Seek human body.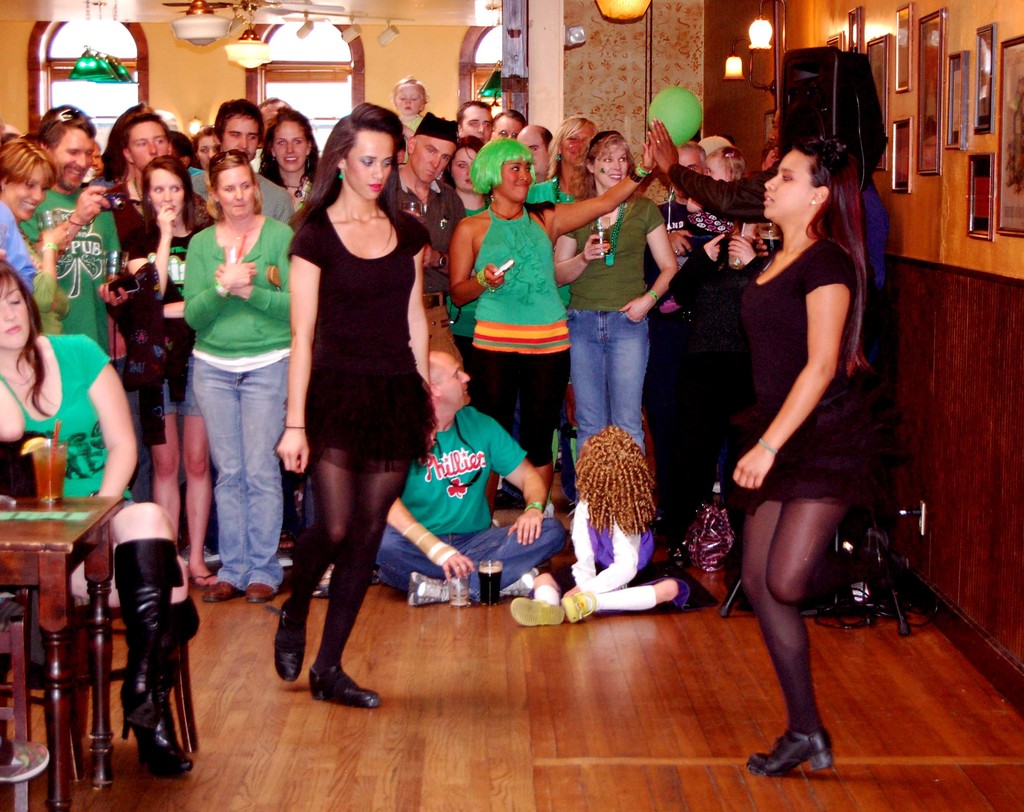
[left=0, top=132, right=48, bottom=299].
